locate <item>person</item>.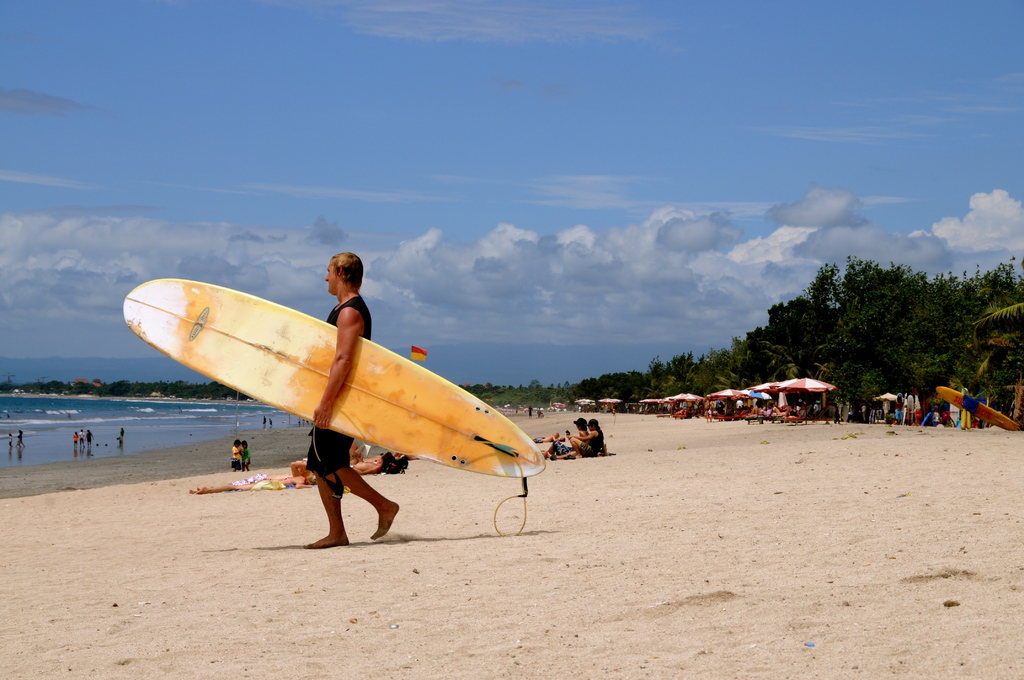
Bounding box: box(232, 439, 241, 472).
